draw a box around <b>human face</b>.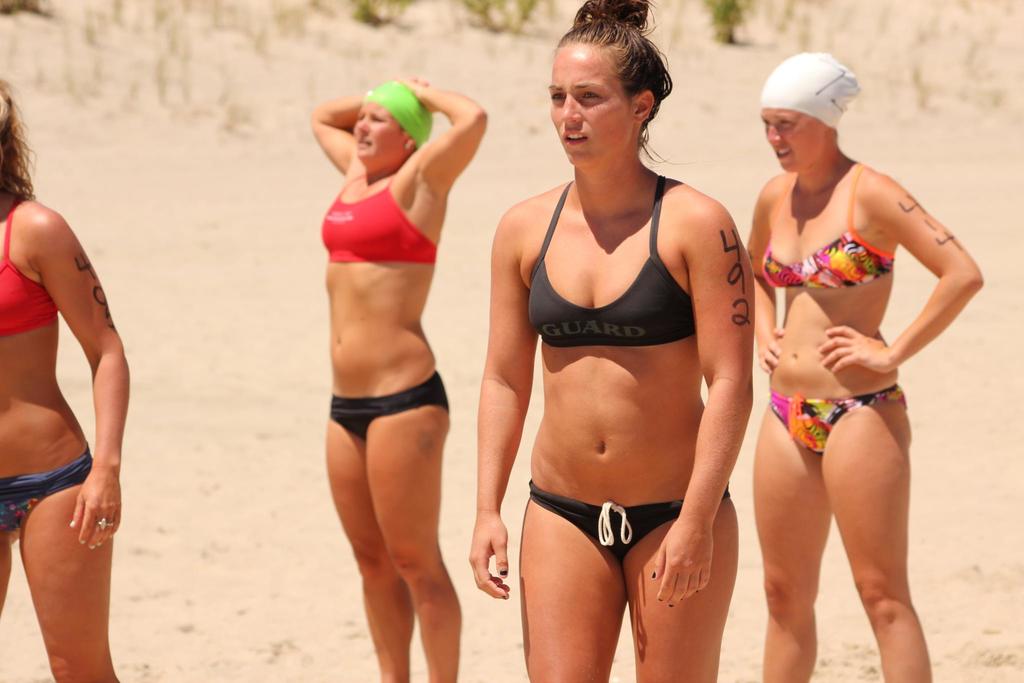
select_region(545, 35, 637, 155).
